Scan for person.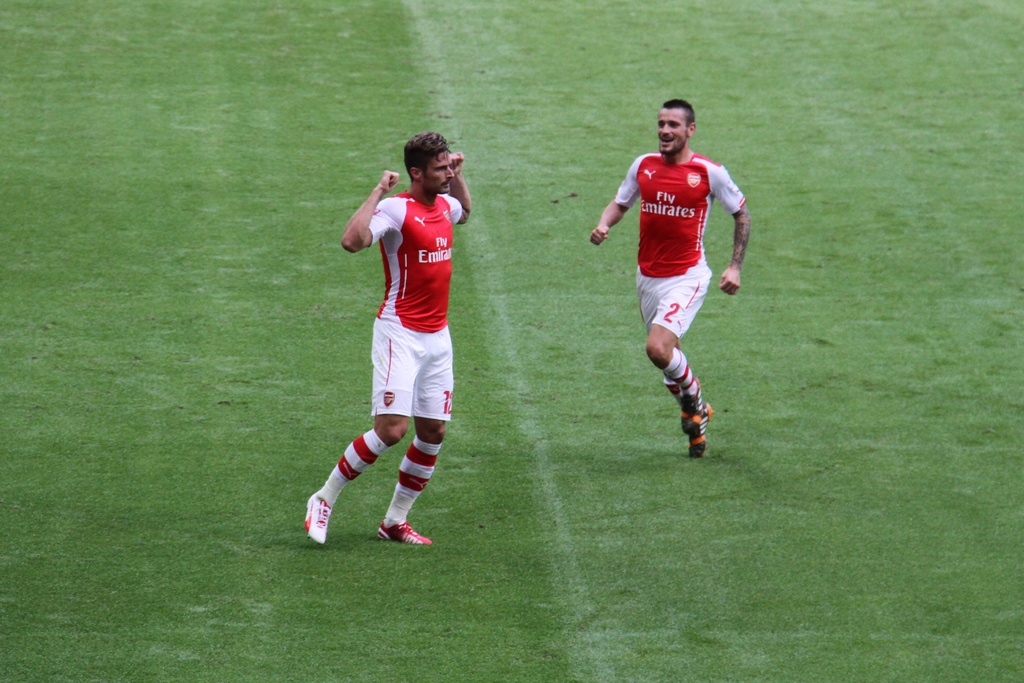
Scan result: l=305, t=129, r=479, b=554.
